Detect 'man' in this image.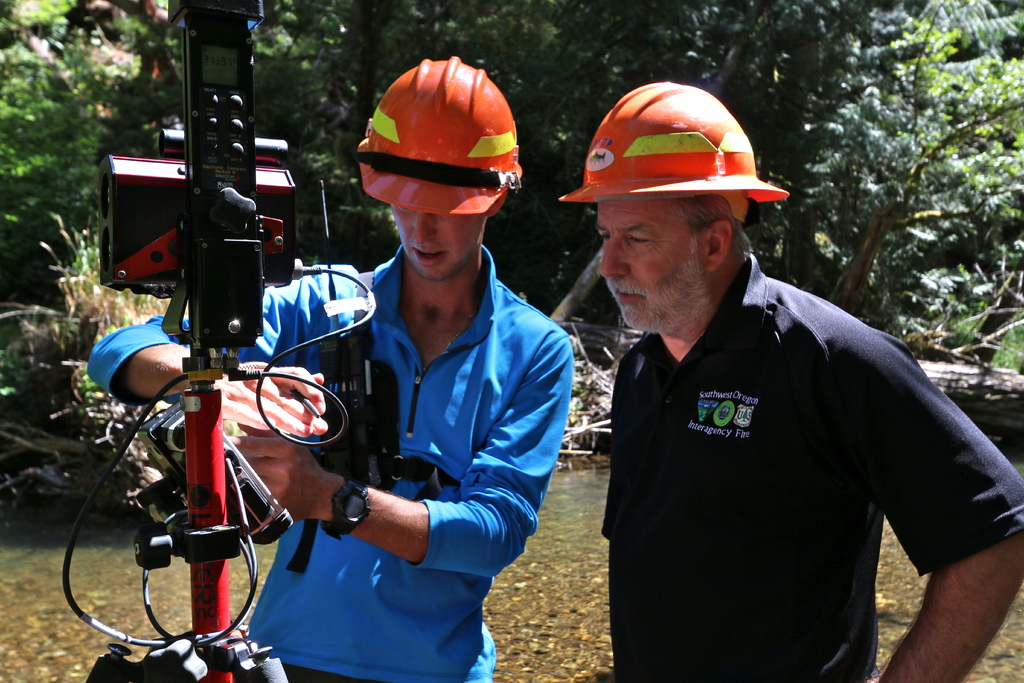
Detection: left=553, top=83, right=1012, bottom=682.
